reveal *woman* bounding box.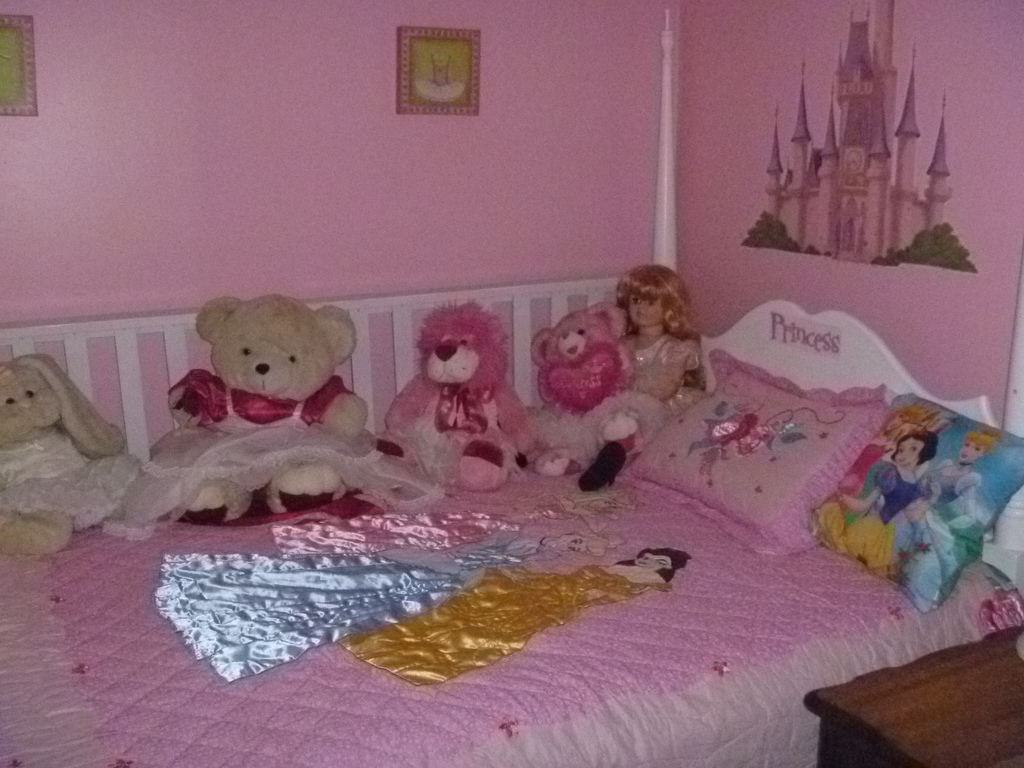
Revealed: box(333, 543, 689, 691).
